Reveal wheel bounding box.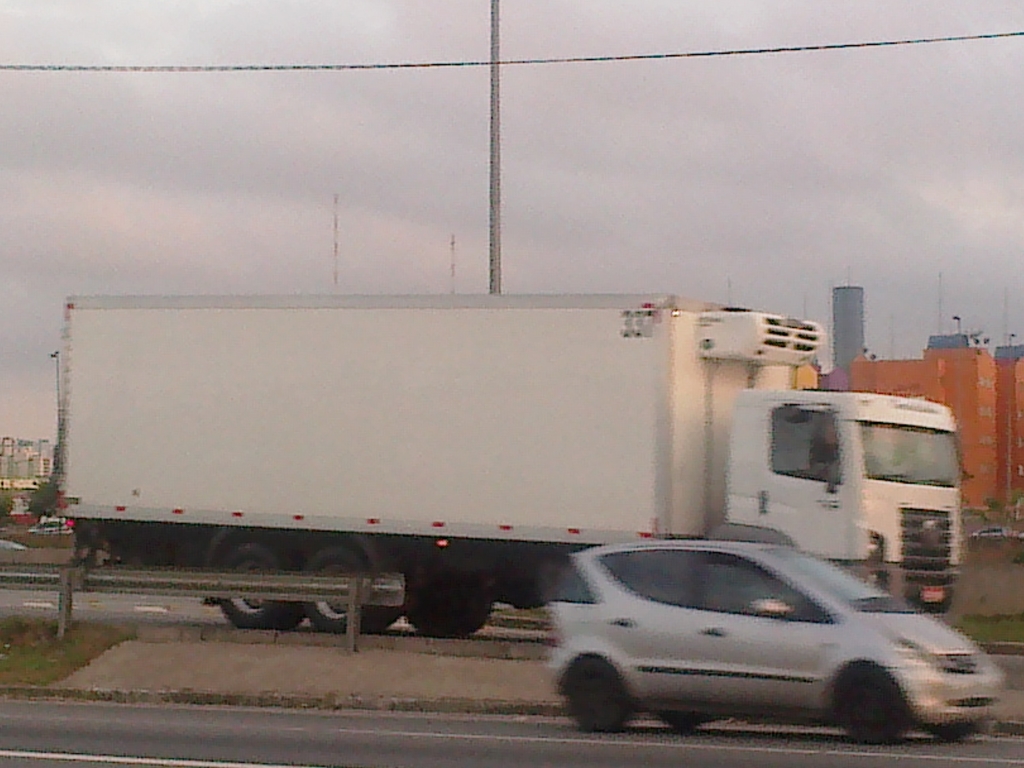
Revealed: (303,538,372,623).
